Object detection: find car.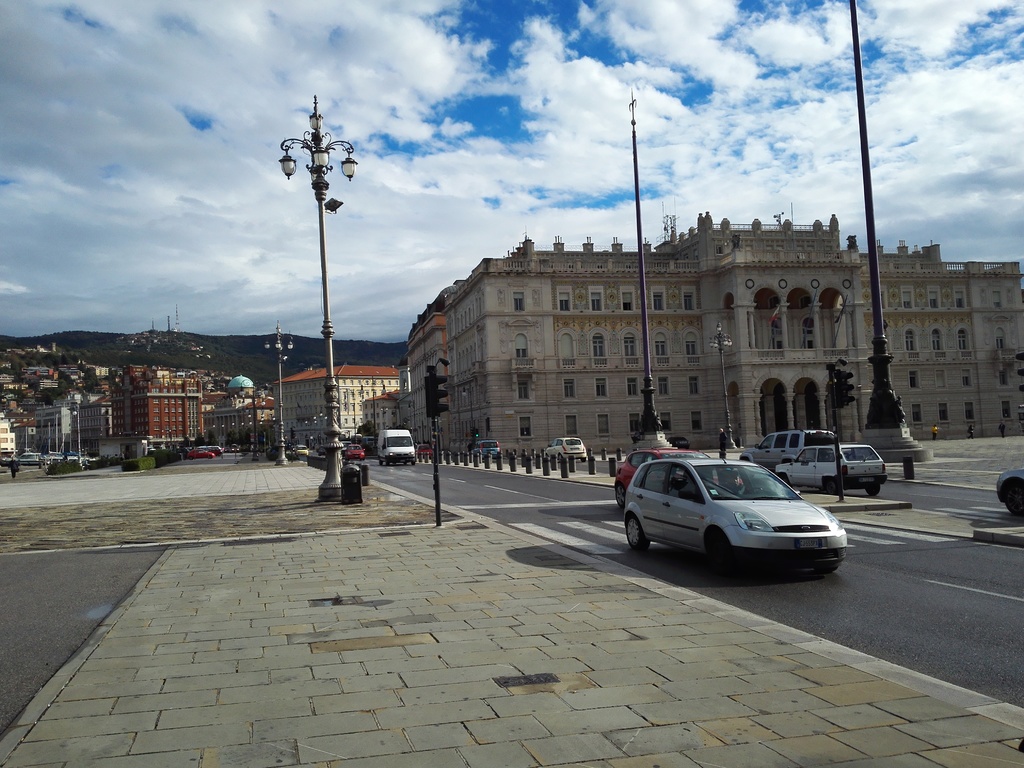
BBox(625, 455, 850, 579).
